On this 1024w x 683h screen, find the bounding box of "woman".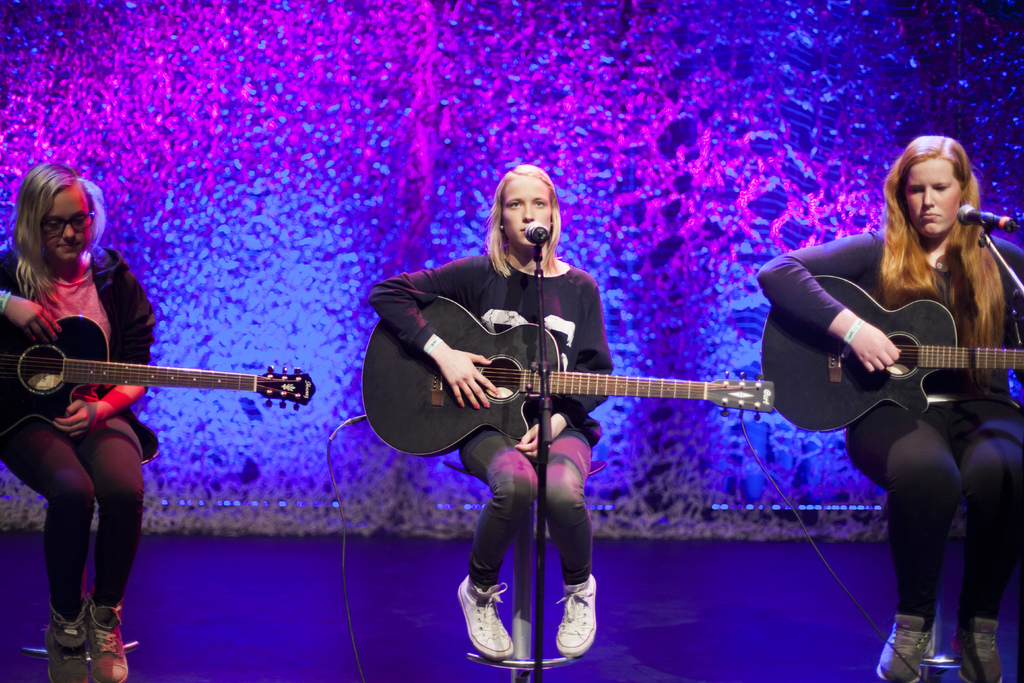
Bounding box: [x1=370, y1=166, x2=619, y2=660].
